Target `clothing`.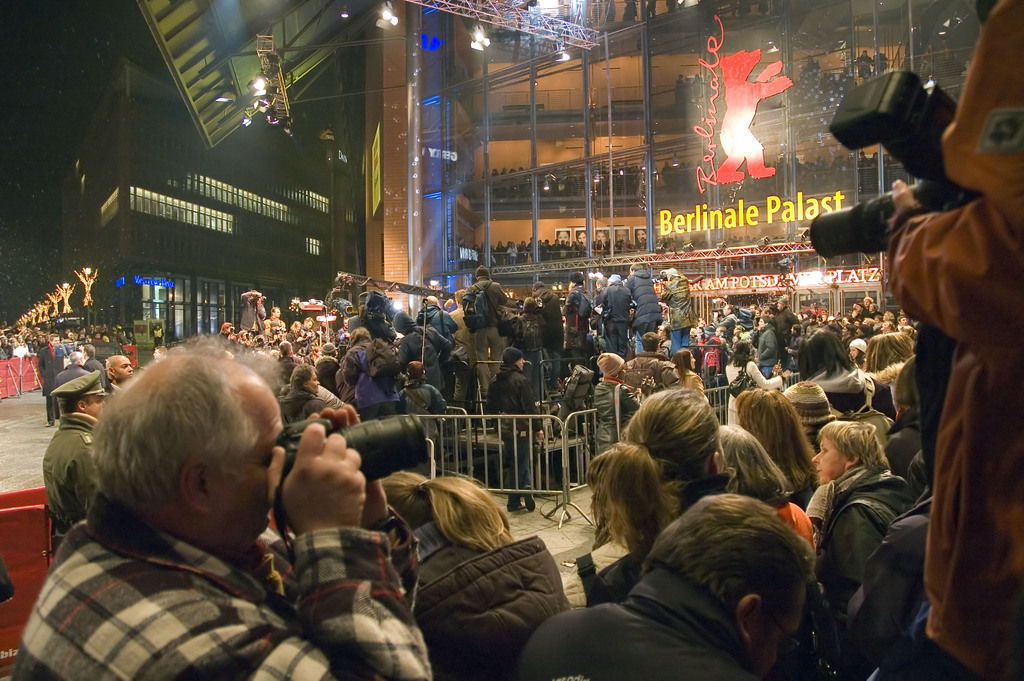
Target region: (398,521,573,680).
